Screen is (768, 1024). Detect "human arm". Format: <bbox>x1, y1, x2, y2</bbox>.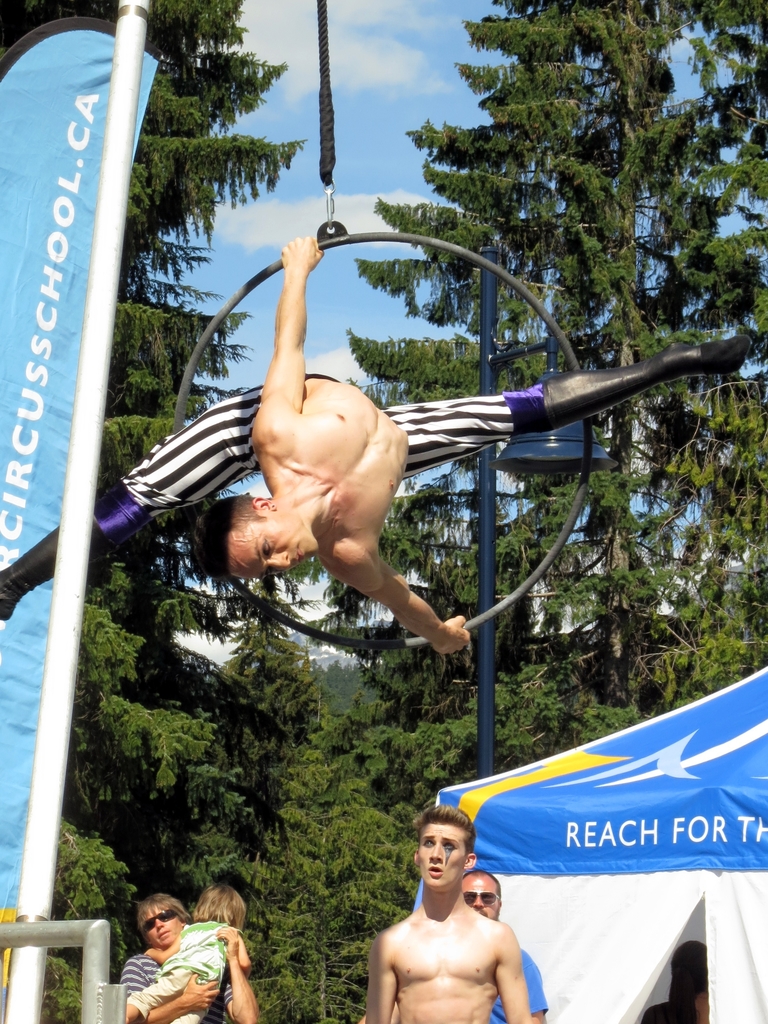
<bbox>114, 959, 214, 1023</bbox>.
